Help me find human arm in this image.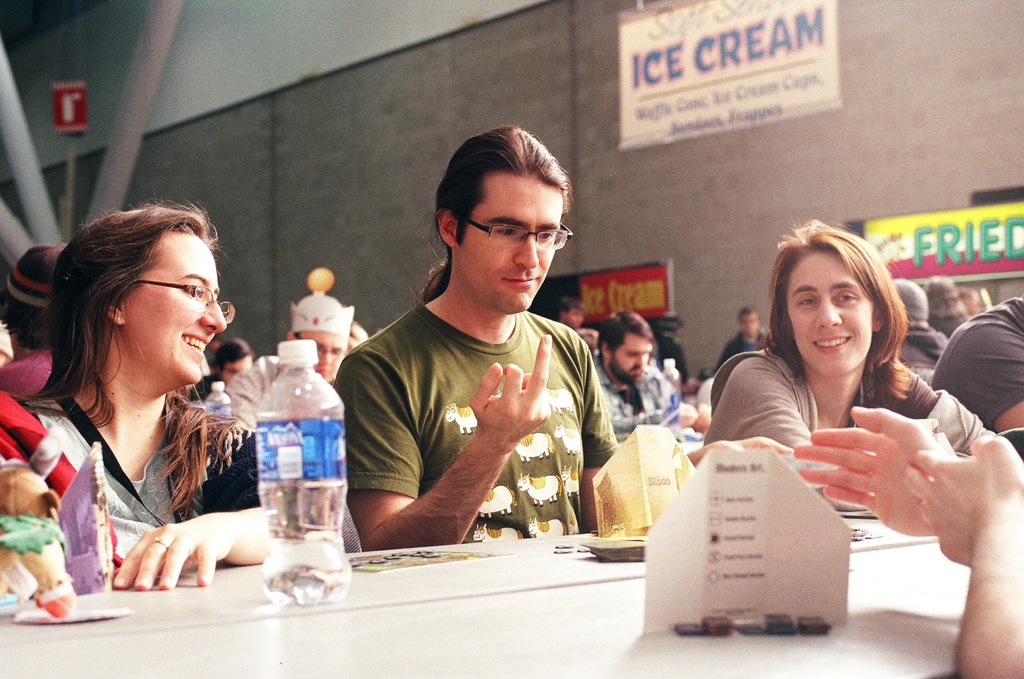
Found it: Rect(610, 401, 696, 433).
